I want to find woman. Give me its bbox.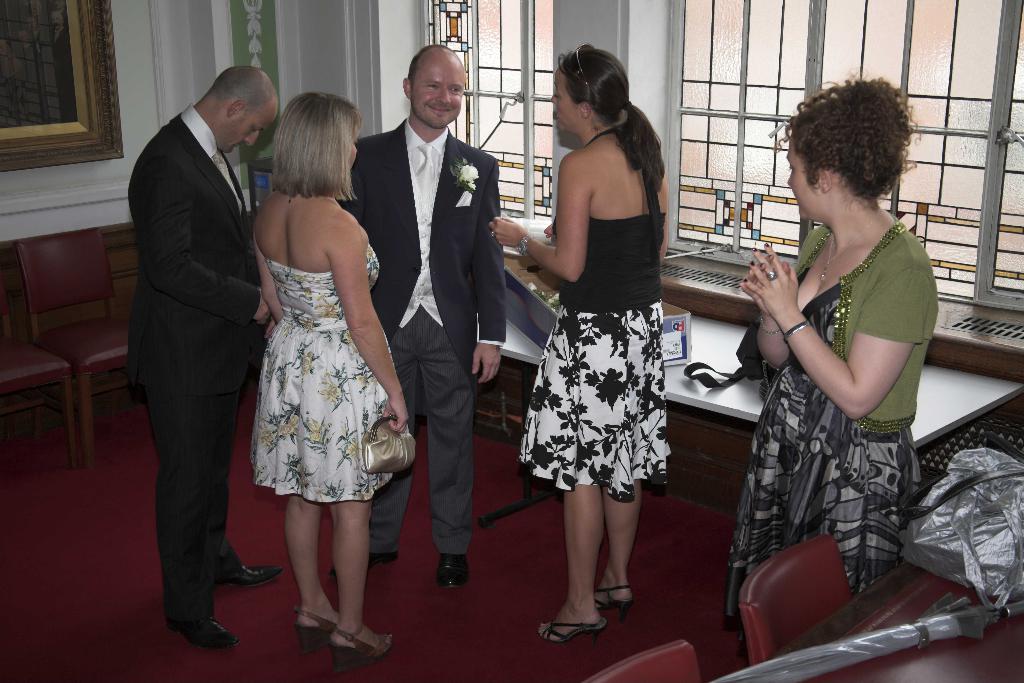
492, 42, 674, 651.
